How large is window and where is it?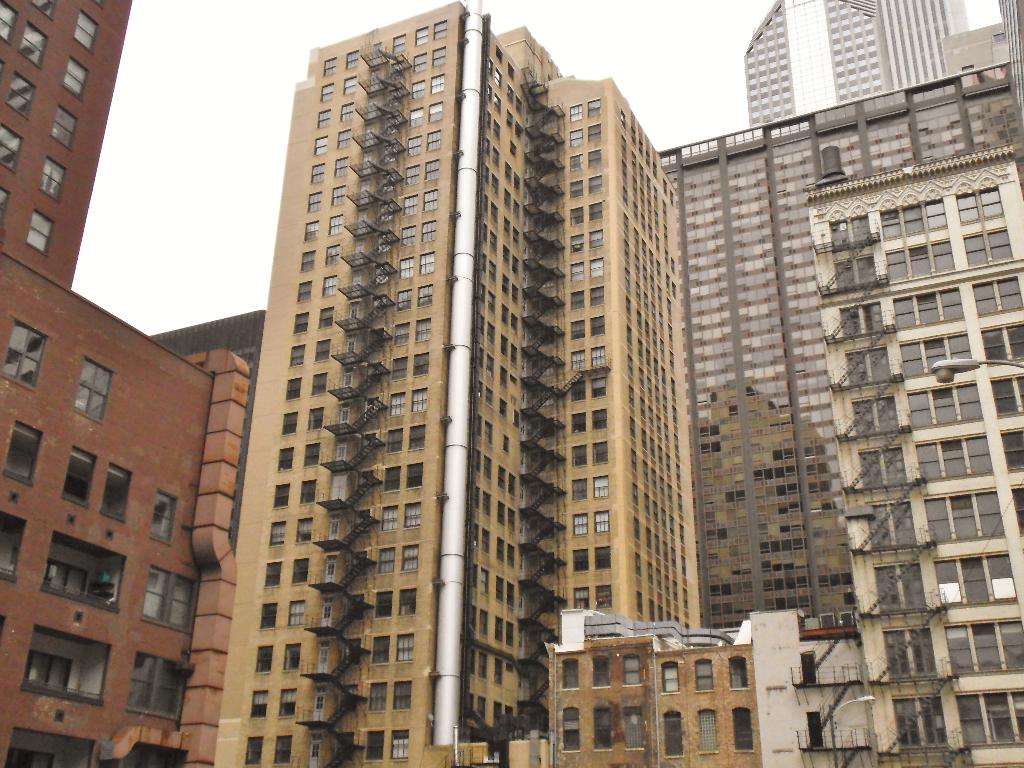
Bounding box: (10, 73, 35, 124).
